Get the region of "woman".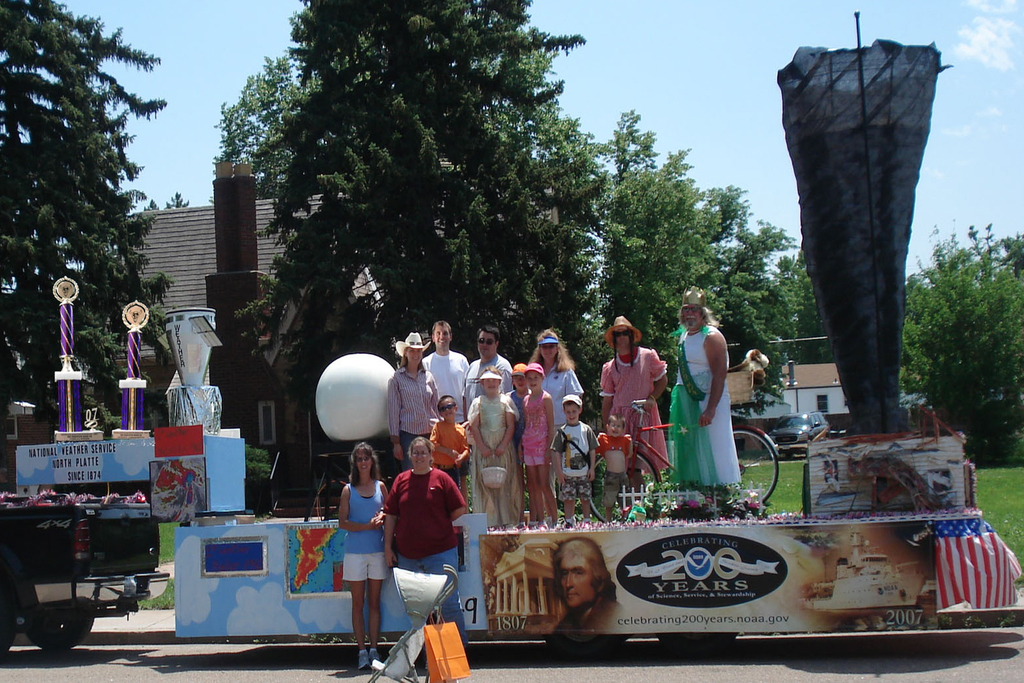
<box>526,329,584,498</box>.
